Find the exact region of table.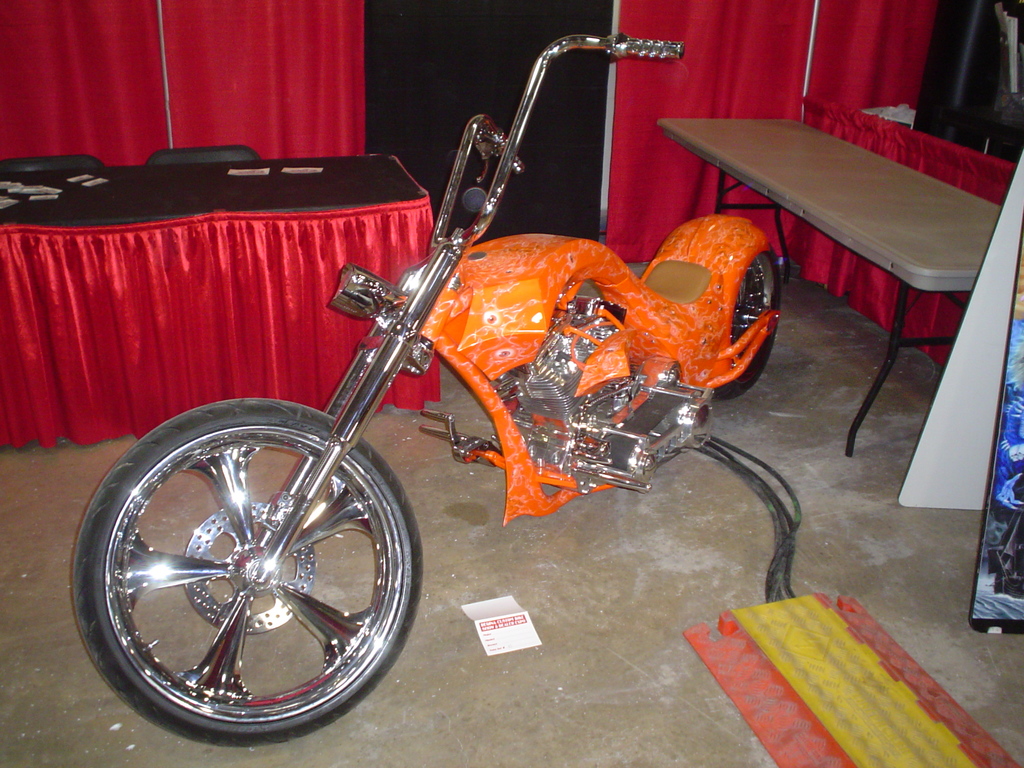
Exact region: 699,80,1006,473.
